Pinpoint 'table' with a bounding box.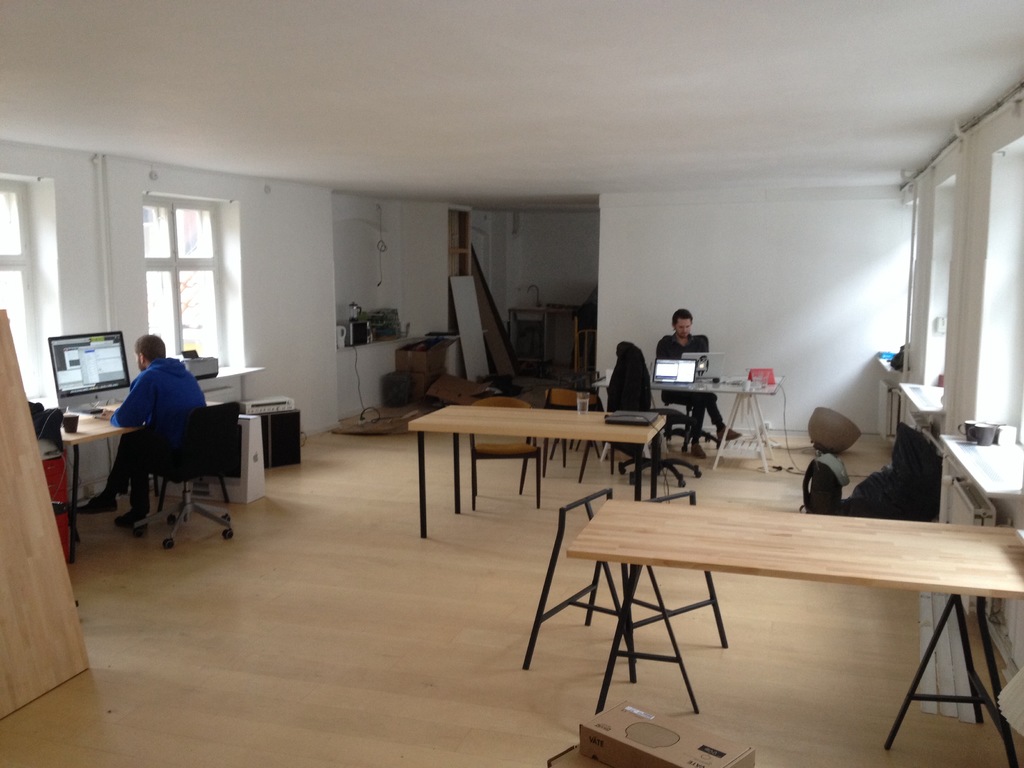
locate(588, 362, 784, 474).
